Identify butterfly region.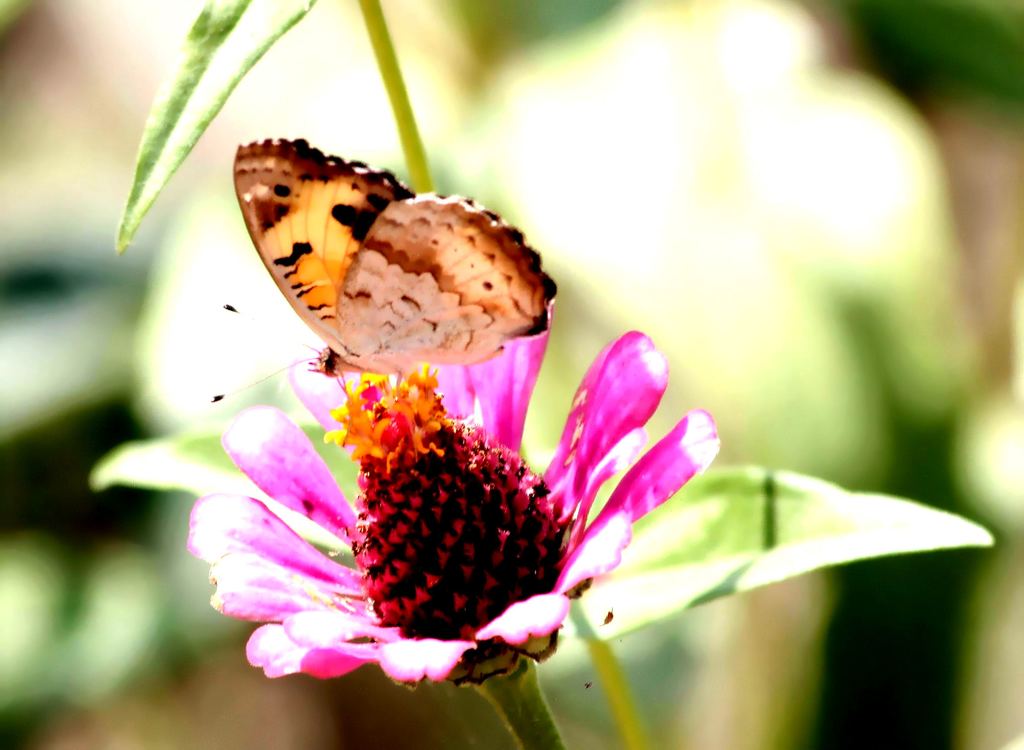
Region: Rect(218, 134, 553, 410).
